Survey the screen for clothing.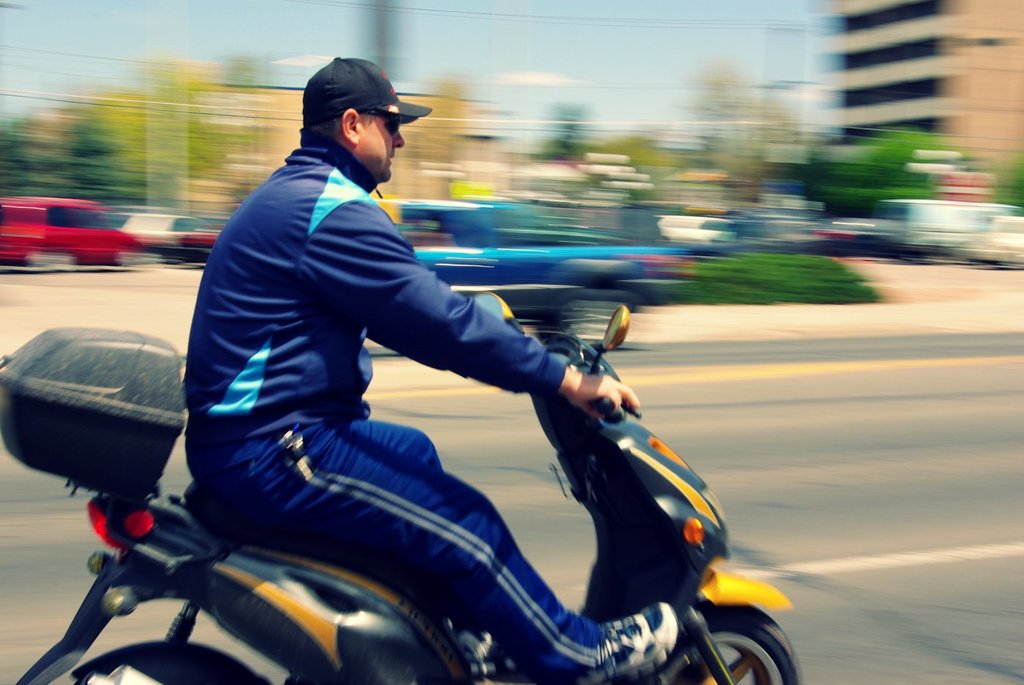
Survey found: pyautogui.locateOnScreen(129, 145, 721, 637).
